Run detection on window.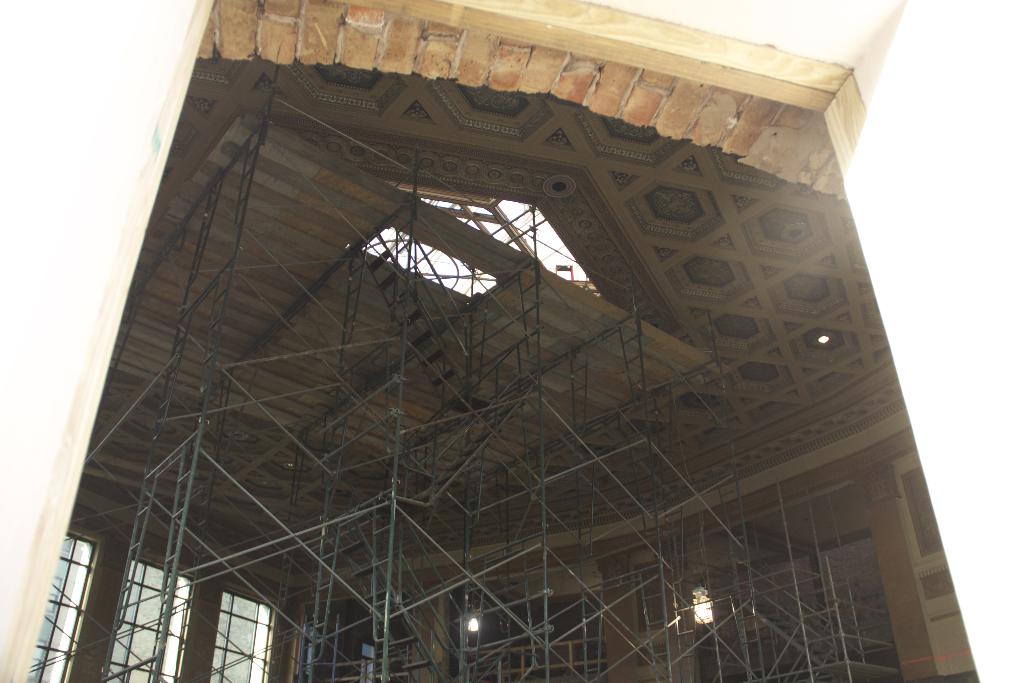
Result: (108, 557, 183, 682).
